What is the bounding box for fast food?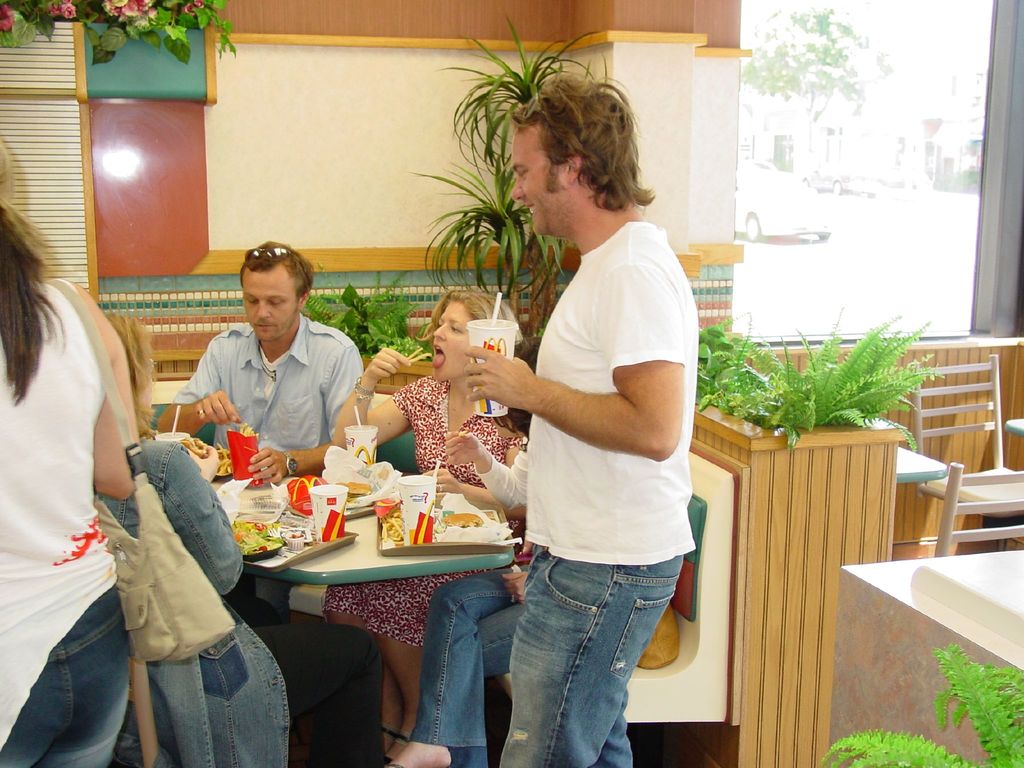
pyautogui.locateOnScreen(347, 478, 369, 500).
